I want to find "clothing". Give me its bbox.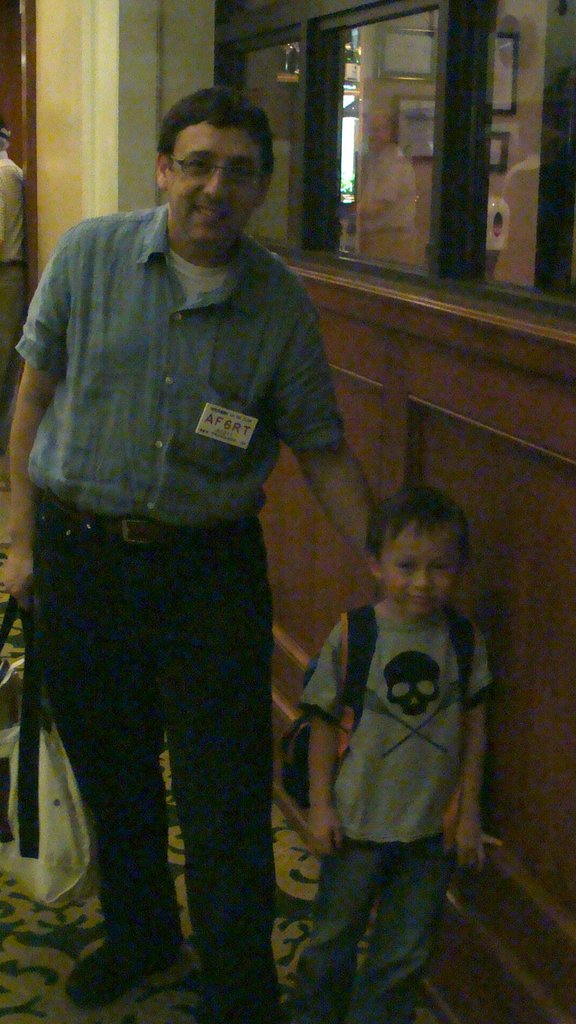
<bbox>26, 98, 346, 1005</bbox>.
